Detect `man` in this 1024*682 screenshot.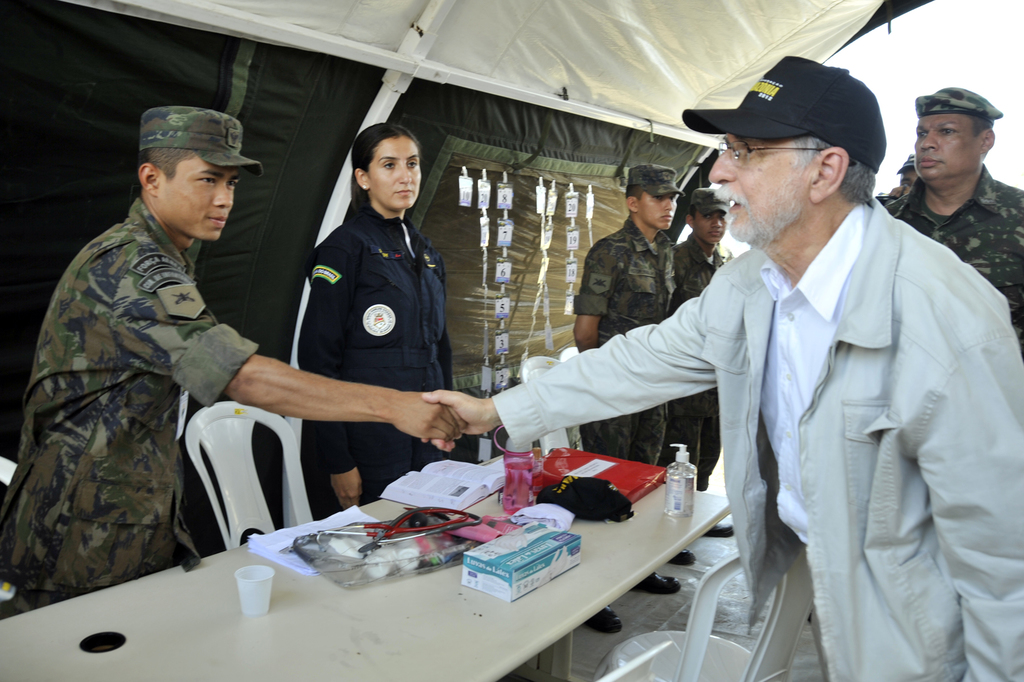
Detection: {"left": 0, "top": 99, "right": 472, "bottom": 617}.
